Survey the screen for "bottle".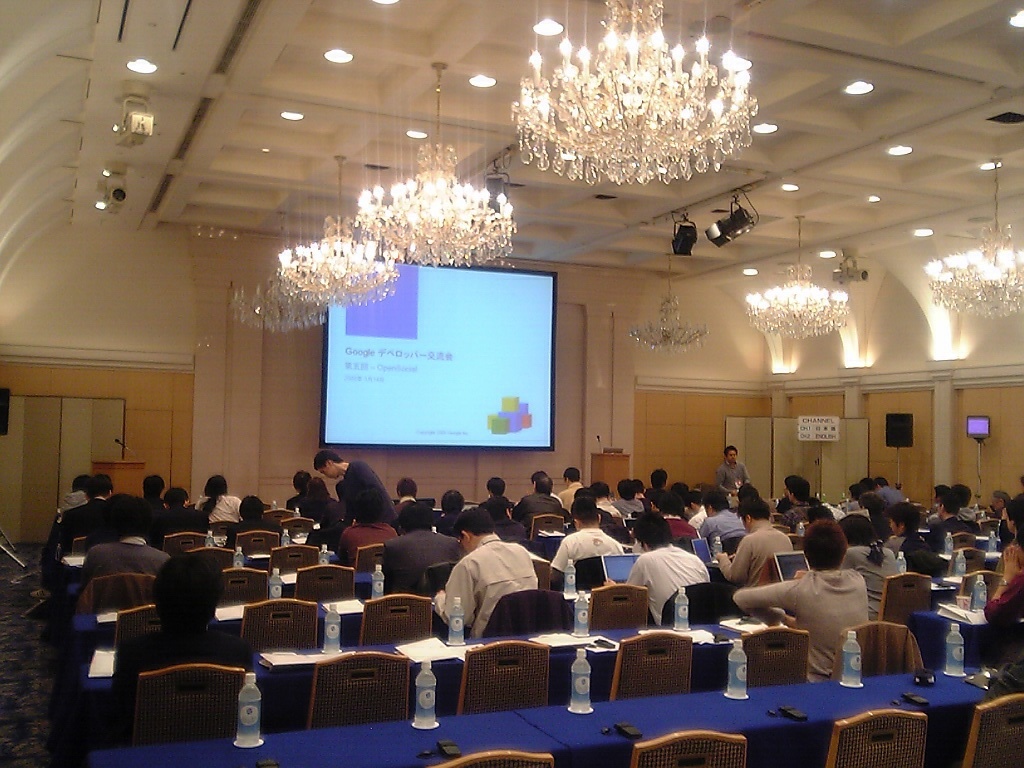
Survey found: {"x1": 278, "y1": 528, "x2": 292, "y2": 549}.
